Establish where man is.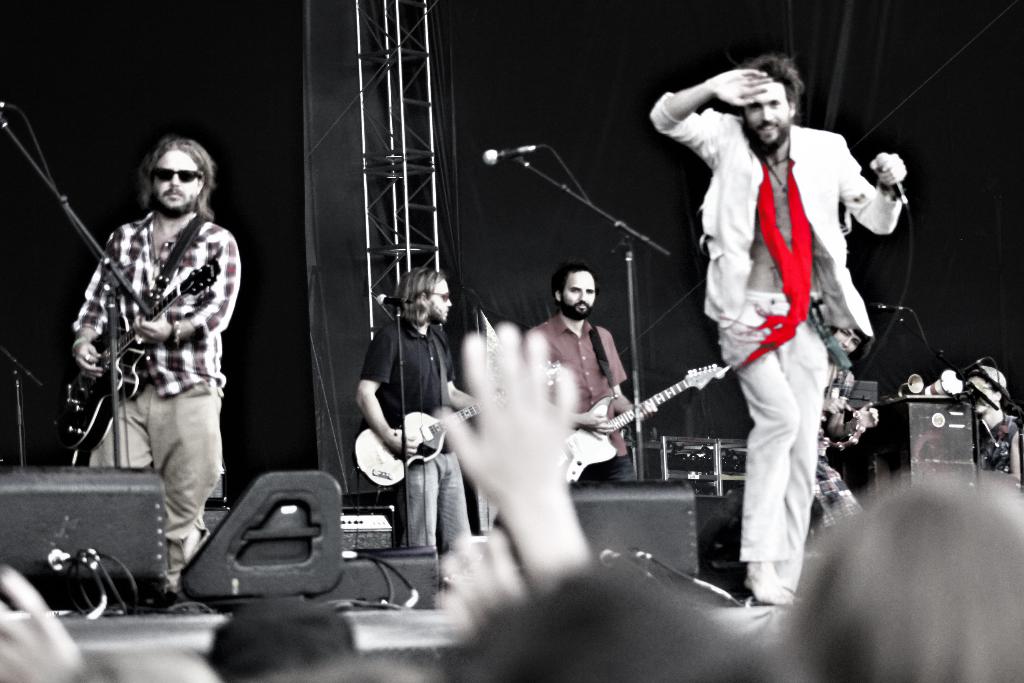
Established at [506,269,636,477].
